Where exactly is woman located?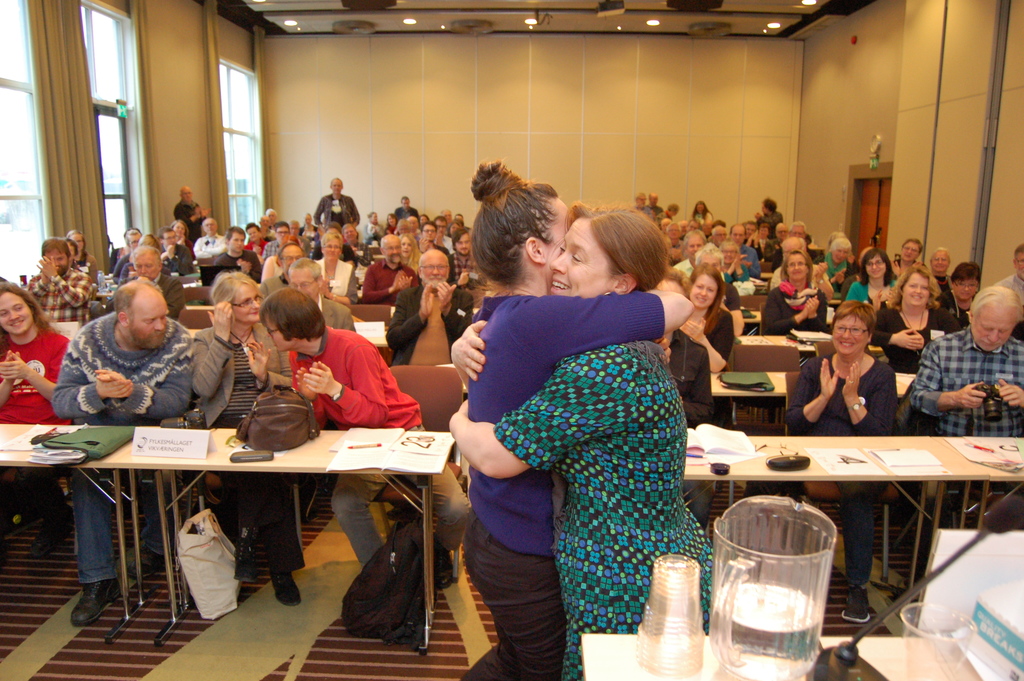
Its bounding box is [929, 256, 990, 328].
